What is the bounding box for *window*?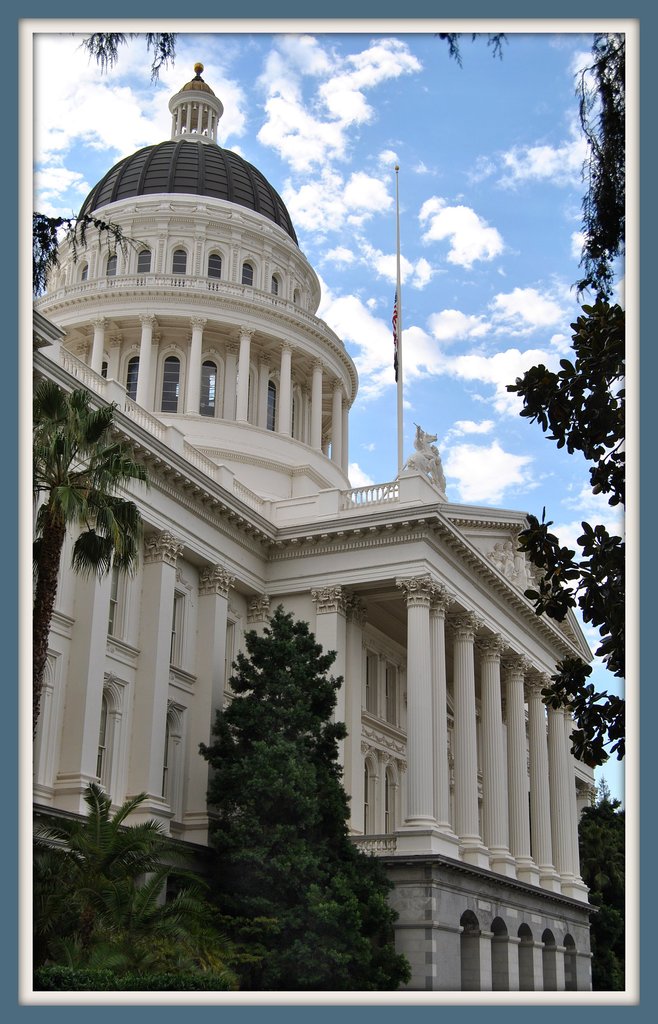
pyautogui.locateOnScreen(271, 271, 281, 300).
